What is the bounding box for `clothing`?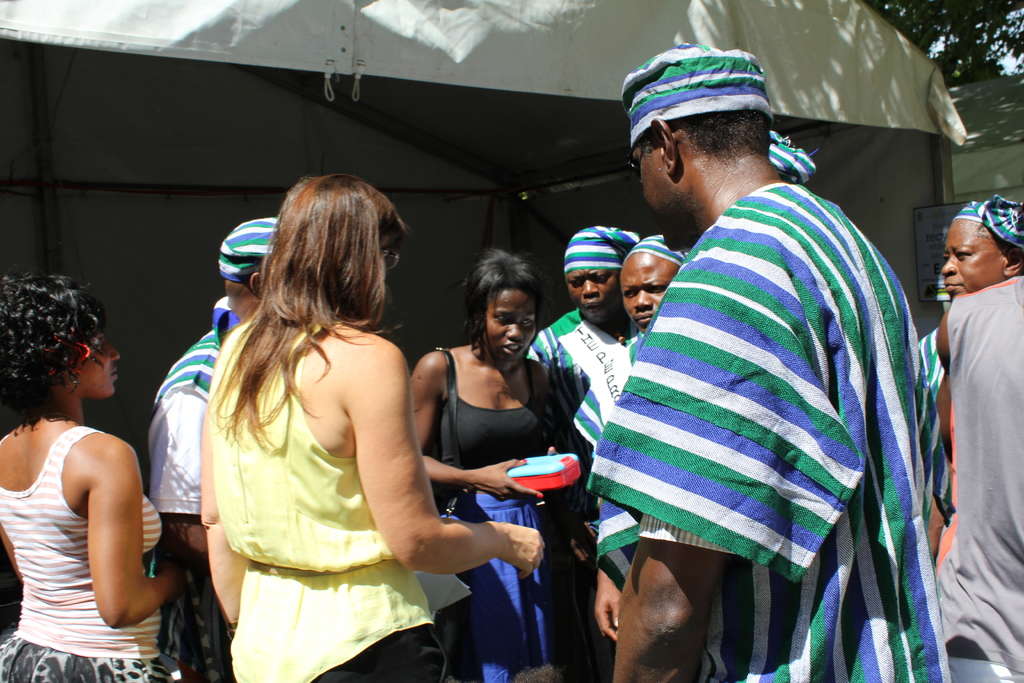
detection(419, 343, 544, 682).
